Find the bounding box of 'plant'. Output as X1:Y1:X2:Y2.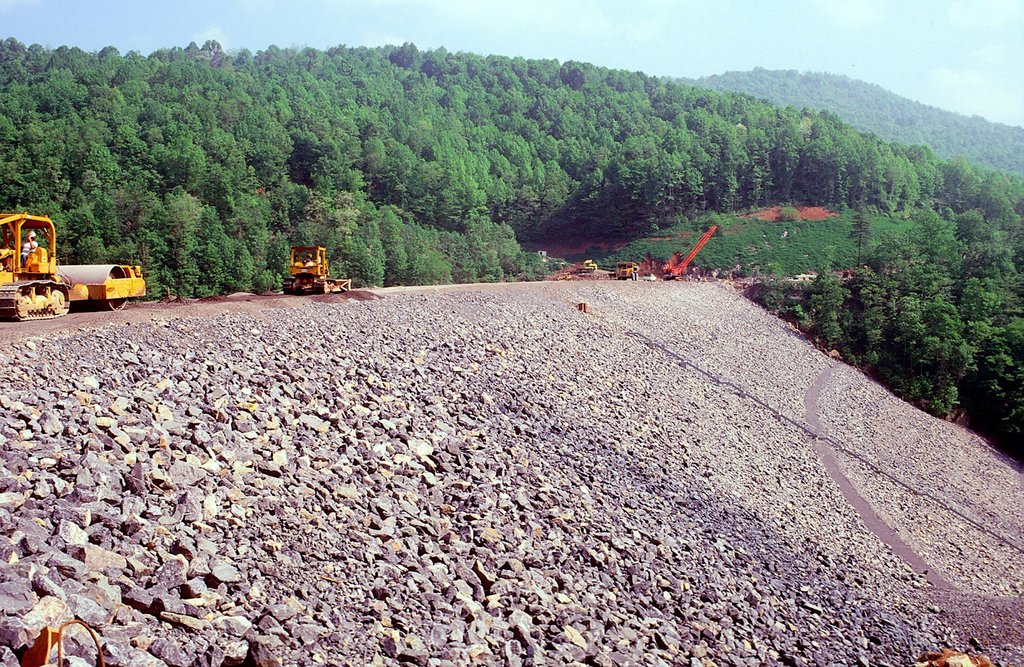
961:198:1023:279.
